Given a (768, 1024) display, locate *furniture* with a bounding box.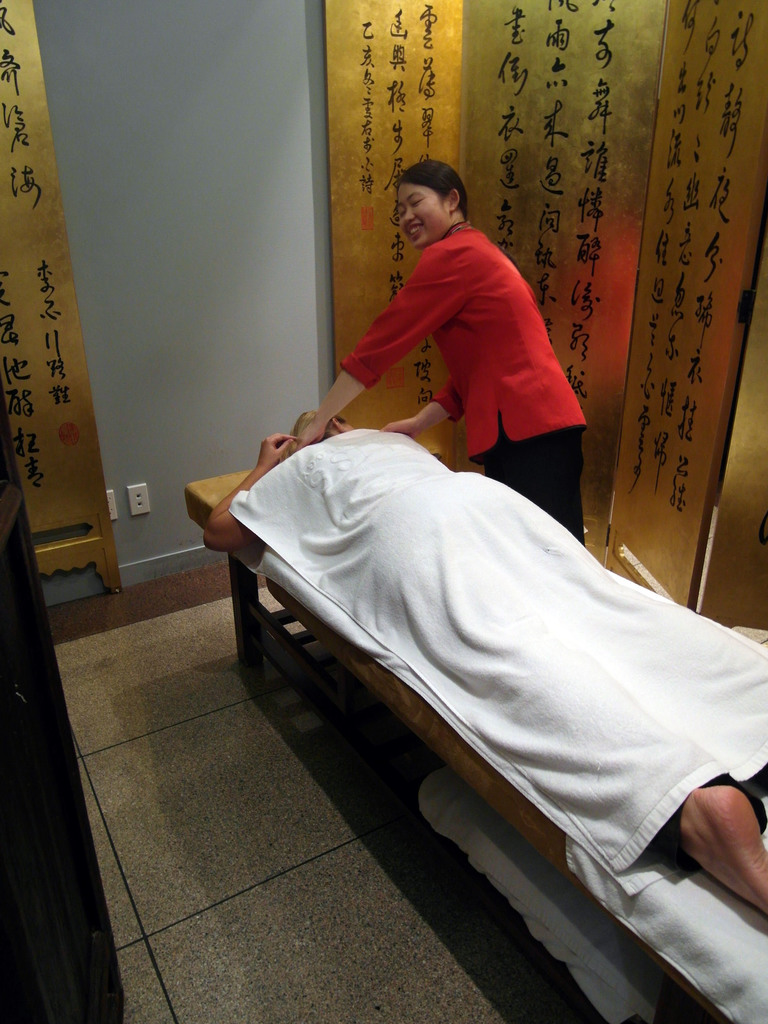
Located: (177, 476, 767, 1023).
